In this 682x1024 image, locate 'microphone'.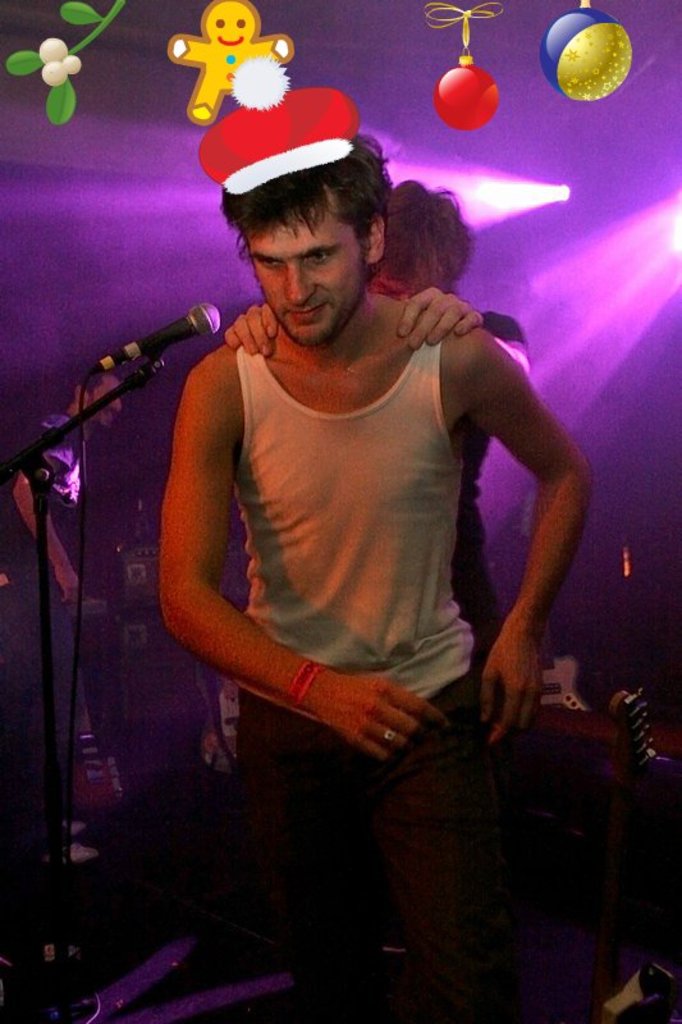
Bounding box: BBox(92, 296, 219, 366).
